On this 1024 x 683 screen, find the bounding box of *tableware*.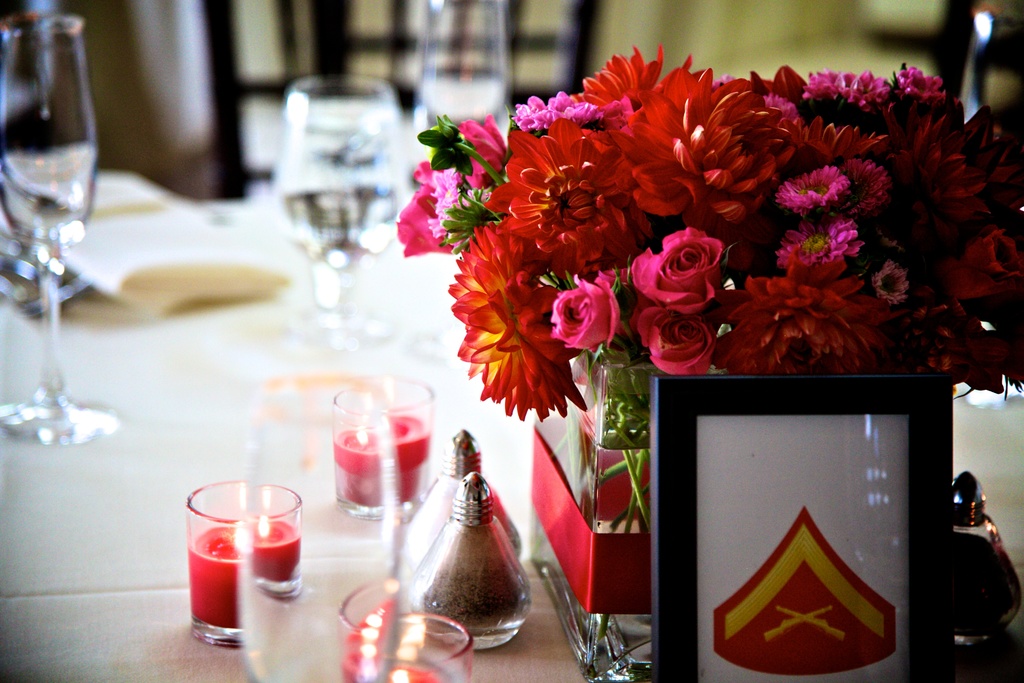
Bounding box: 185 480 305 652.
